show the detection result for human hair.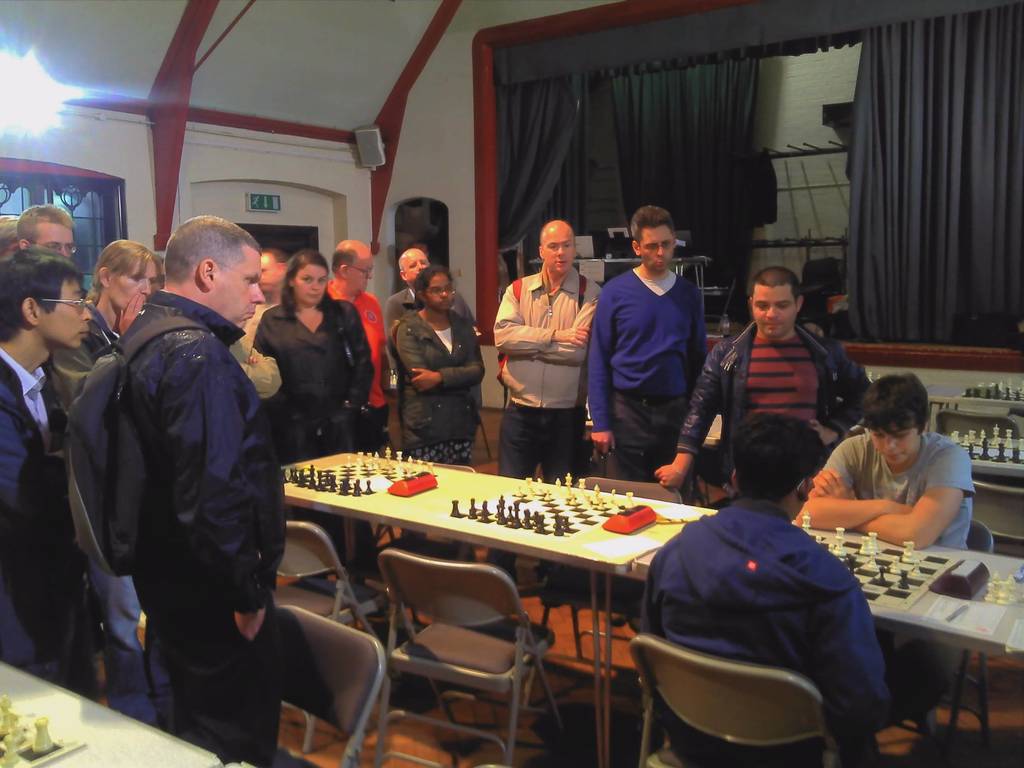
bbox=(740, 430, 822, 513).
